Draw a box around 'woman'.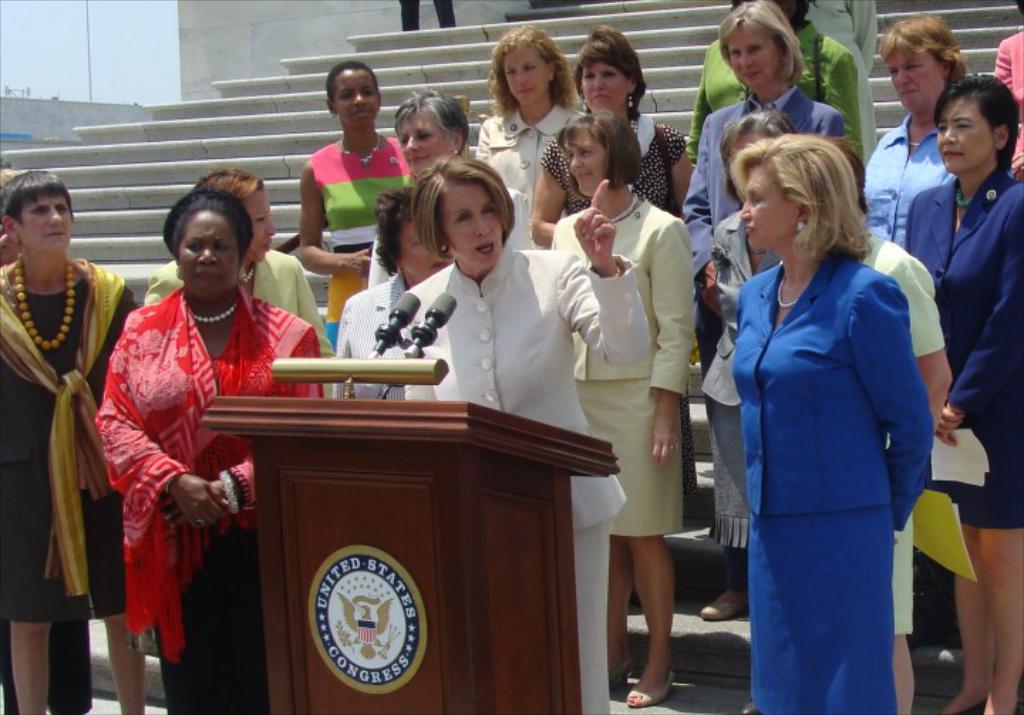
100,189,326,714.
